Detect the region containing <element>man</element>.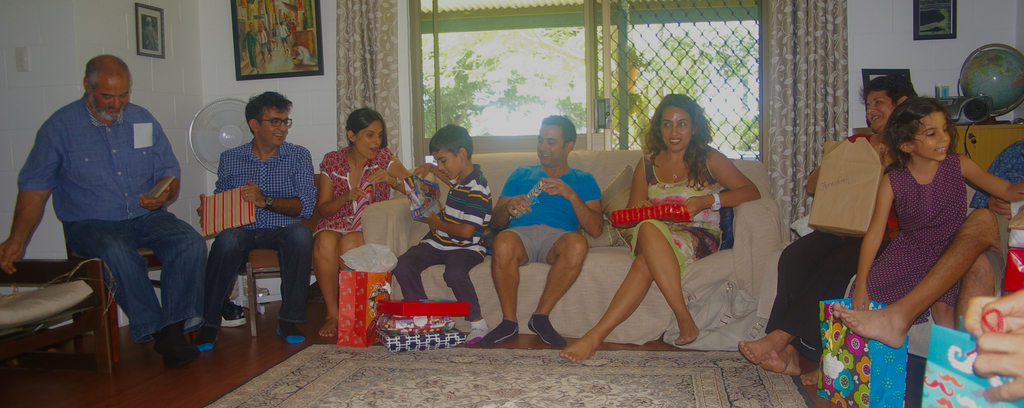
bbox=(396, 125, 499, 340).
